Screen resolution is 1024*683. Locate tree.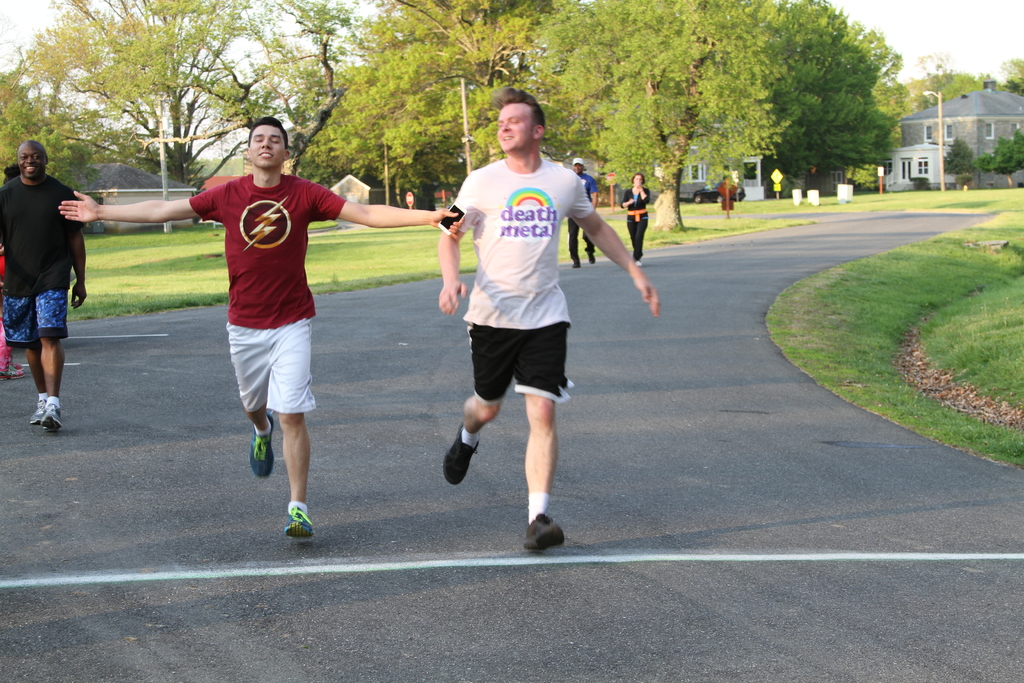
<box>528,0,799,233</box>.
